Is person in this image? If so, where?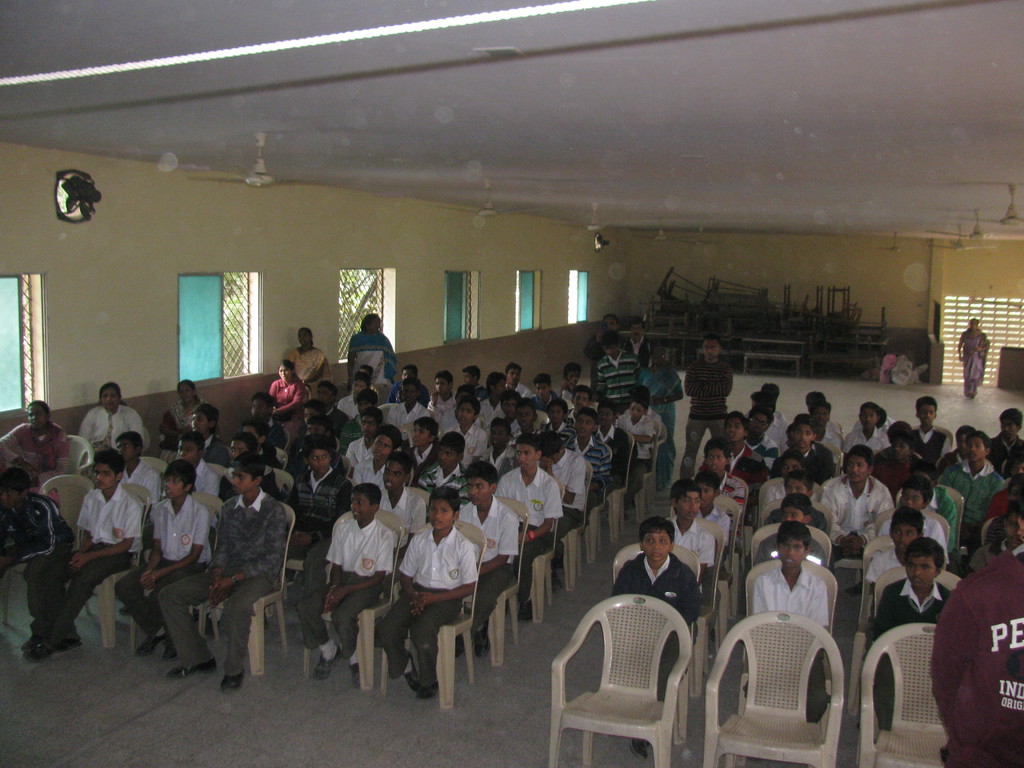
Yes, at bbox(684, 337, 735, 477).
